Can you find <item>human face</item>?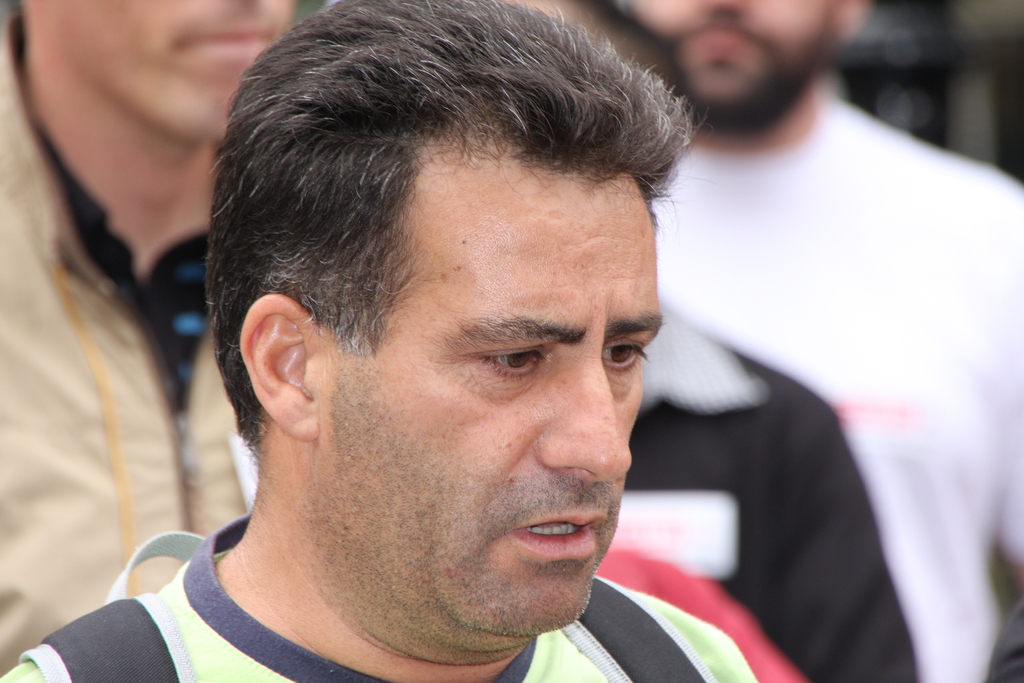
Yes, bounding box: rect(323, 145, 664, 644).
